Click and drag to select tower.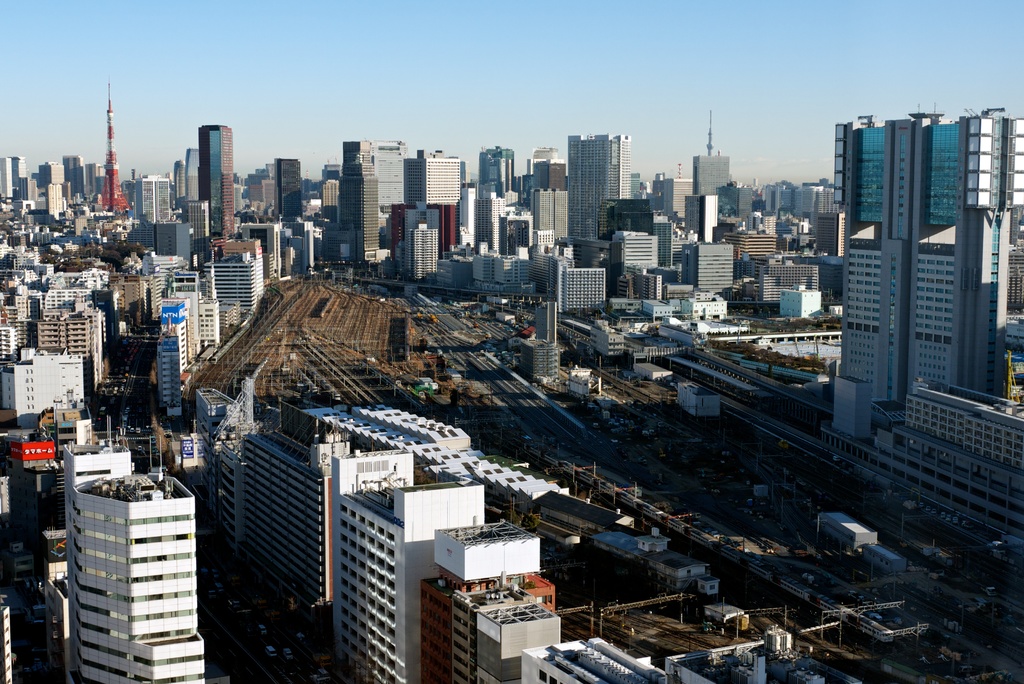
Selection: x1=534, y1=188, x2=572, y2=250.
